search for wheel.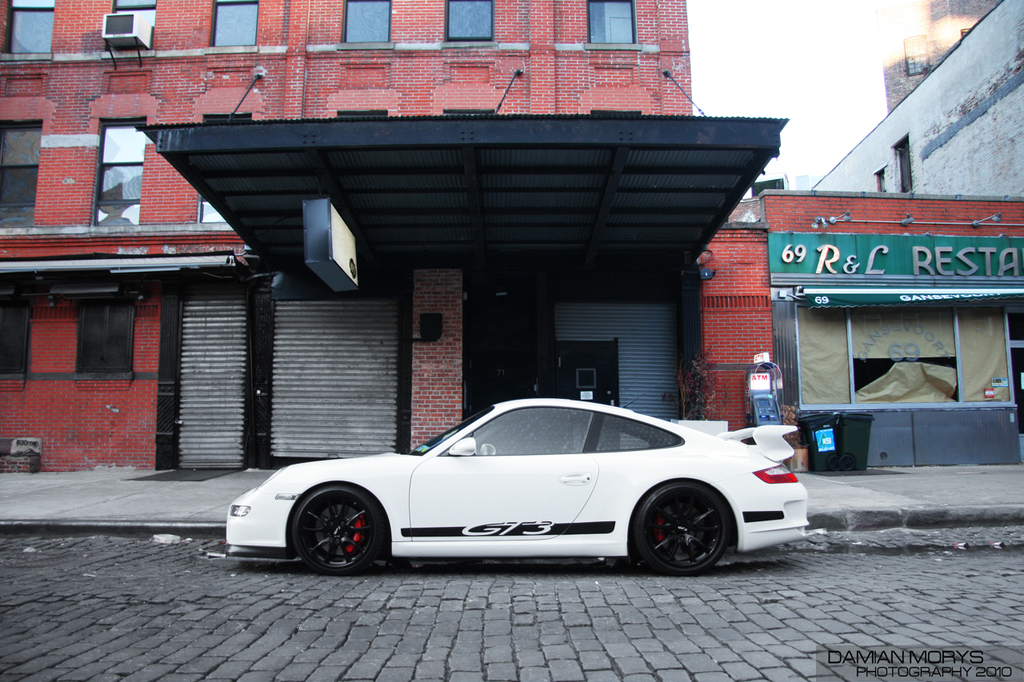
Found at region(826, 453, 839, 470).
